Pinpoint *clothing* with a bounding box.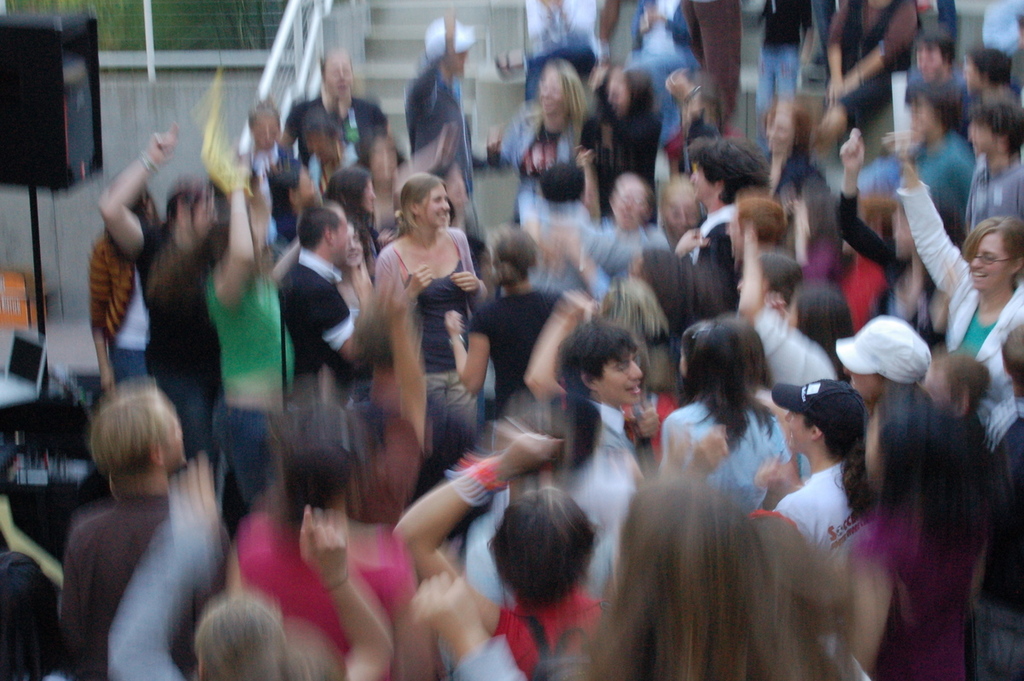
locate(884, 126, 969, 245).
